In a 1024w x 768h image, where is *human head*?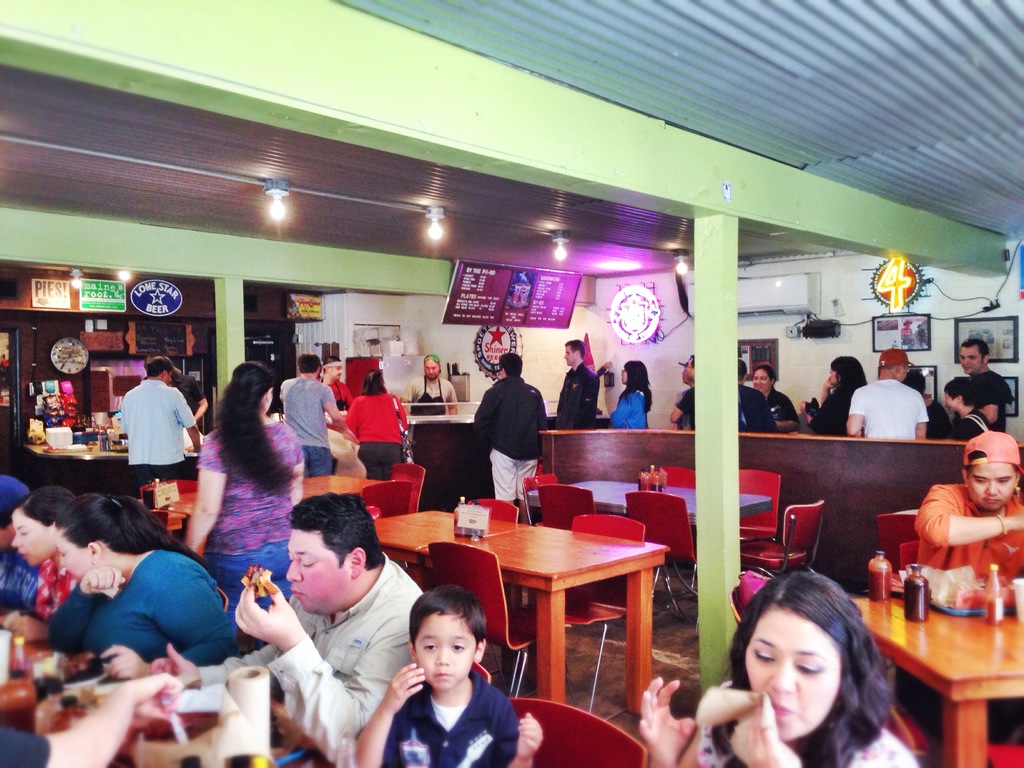
detection(825, 356, 868, 387).
